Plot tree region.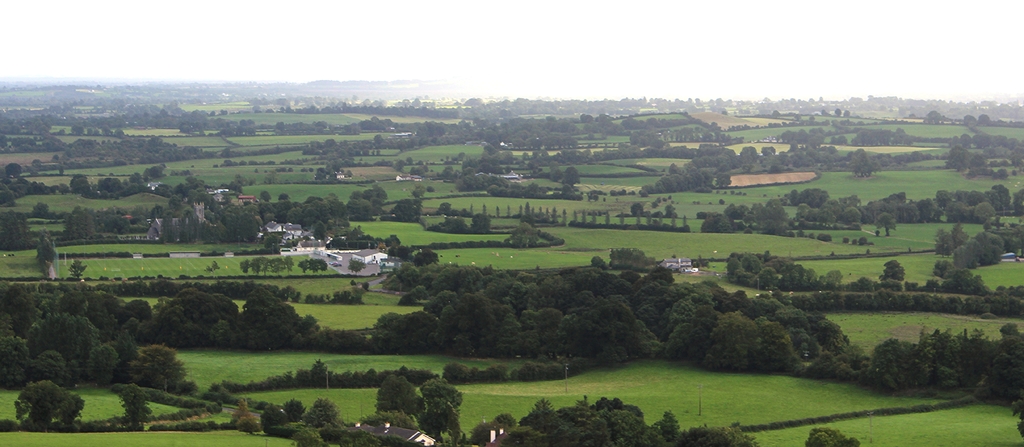
Plotted at left=638, top=127, right=659, bottom=156.
